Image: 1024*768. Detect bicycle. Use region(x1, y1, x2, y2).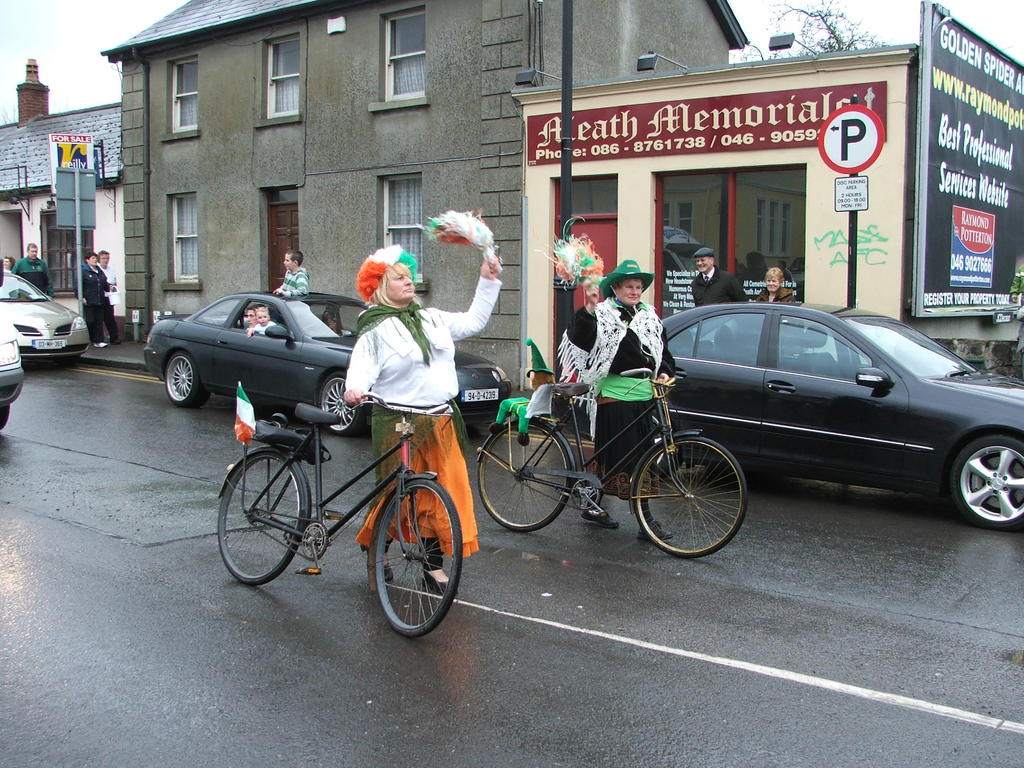
region(218, 351, 488, 636).
